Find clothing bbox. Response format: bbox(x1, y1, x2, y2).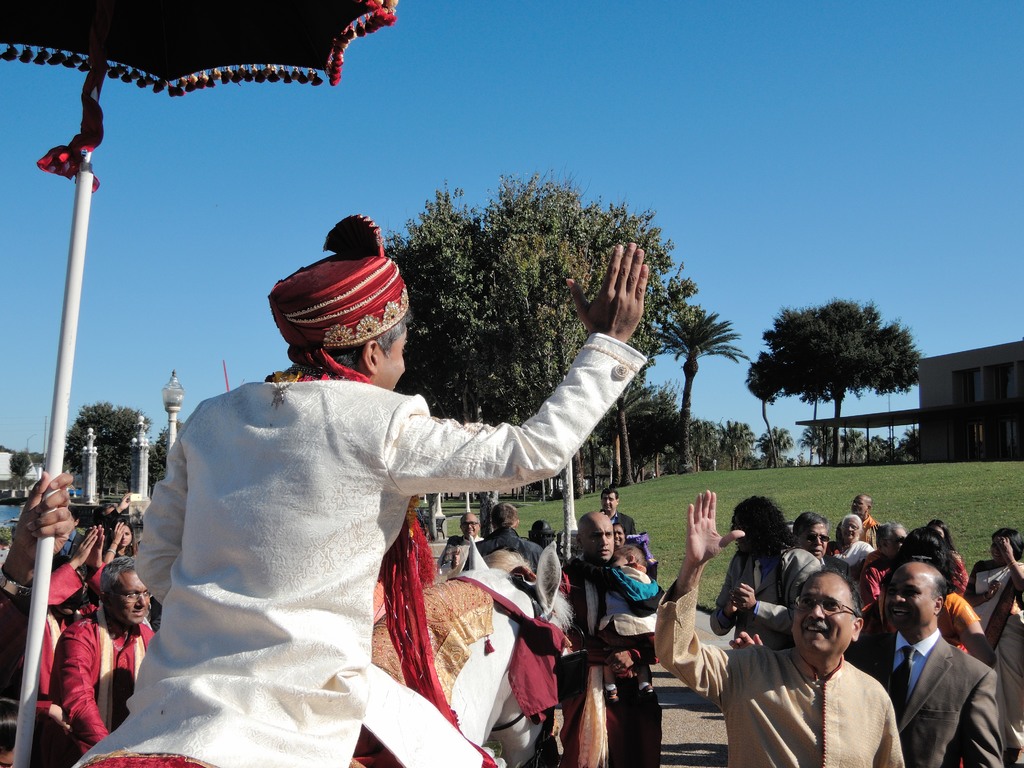
bbox(433, 532, 488, 585).
